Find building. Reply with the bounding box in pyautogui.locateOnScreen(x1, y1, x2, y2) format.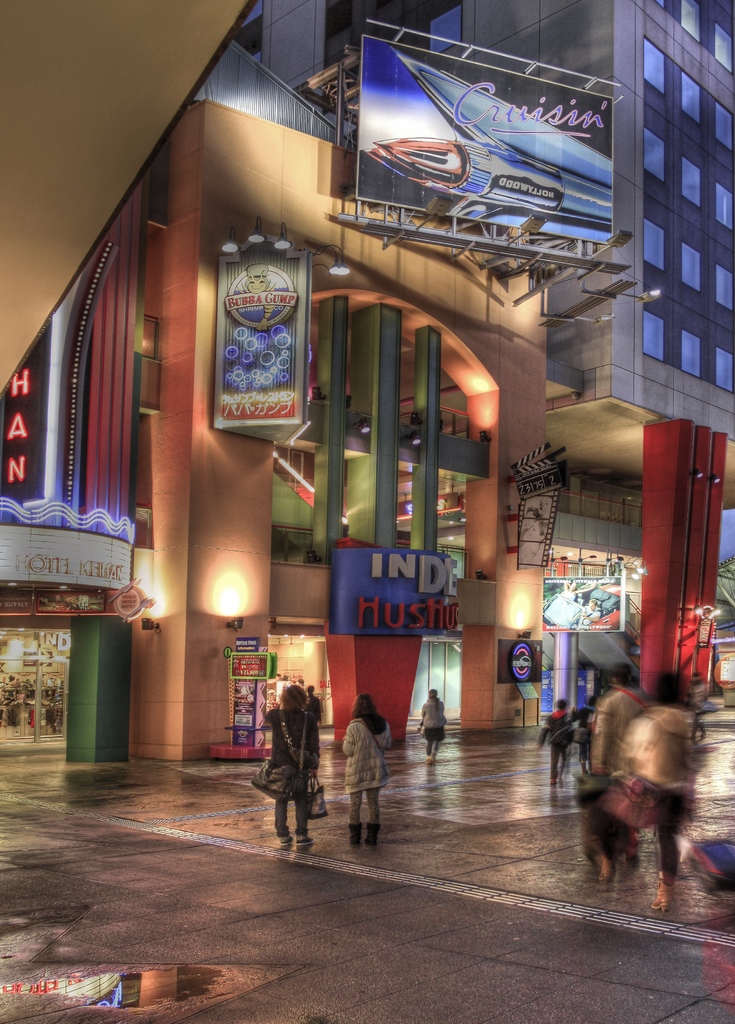
pyautogui.locateOnScreen(190, 2, 734, 513).
